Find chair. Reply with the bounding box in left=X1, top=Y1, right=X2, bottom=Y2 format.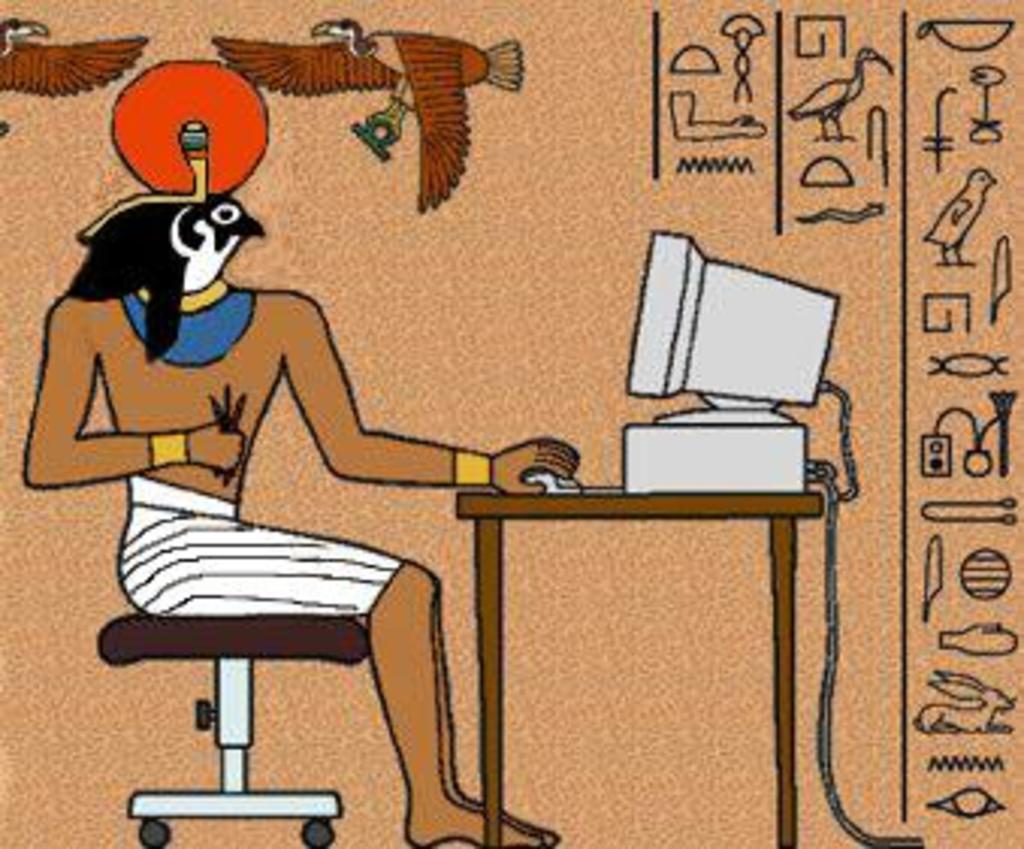
left=423, top=399, right=831, bottom=843.
